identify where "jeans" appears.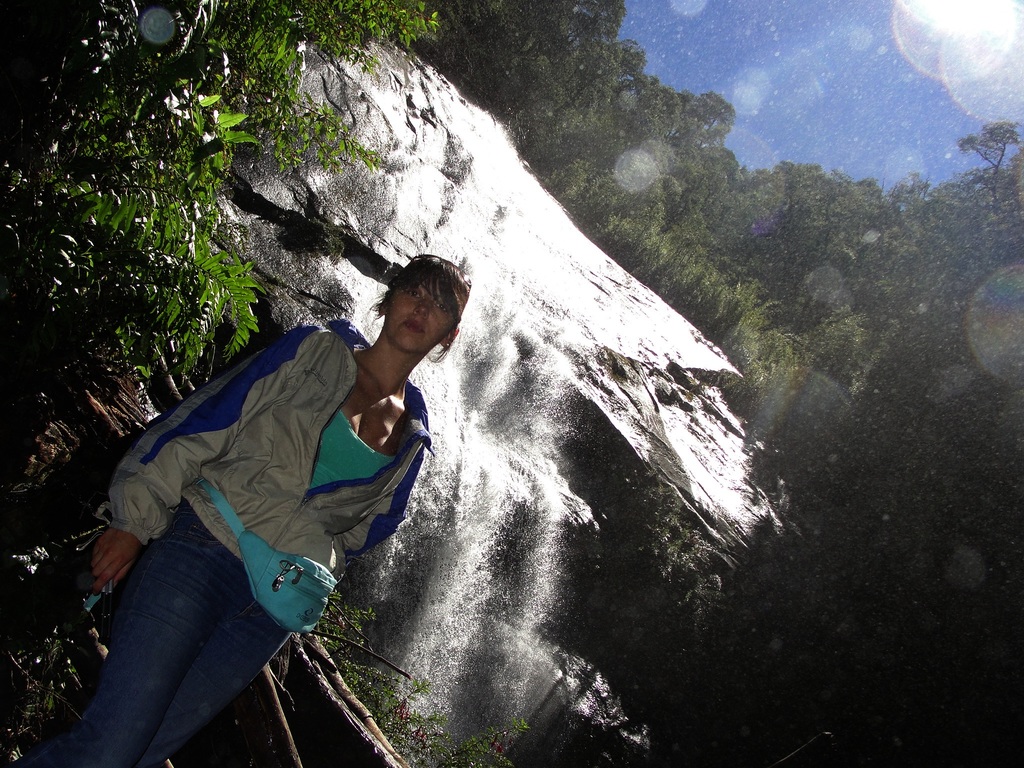
Appears at (24, 497, 293, 764).
